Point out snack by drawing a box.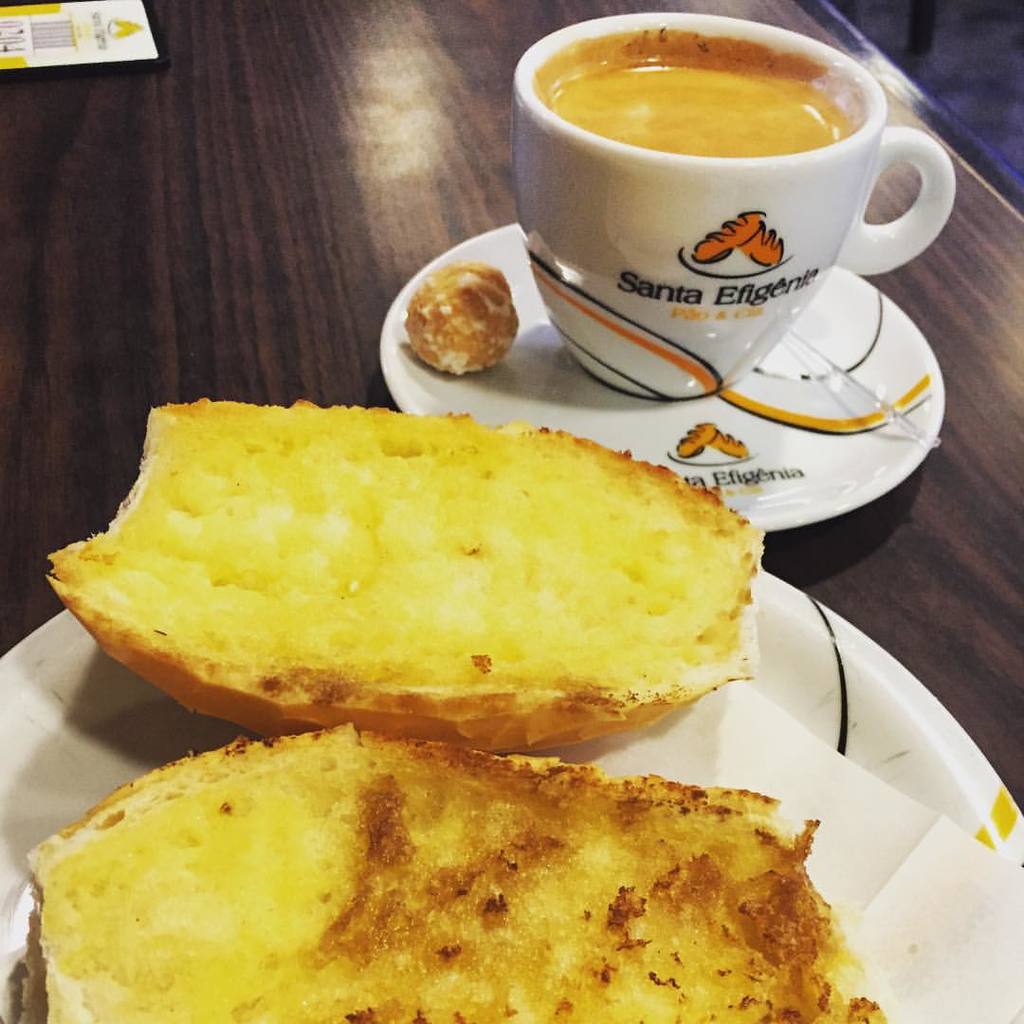
(left=98, top=414, right=724, bottom=756).
